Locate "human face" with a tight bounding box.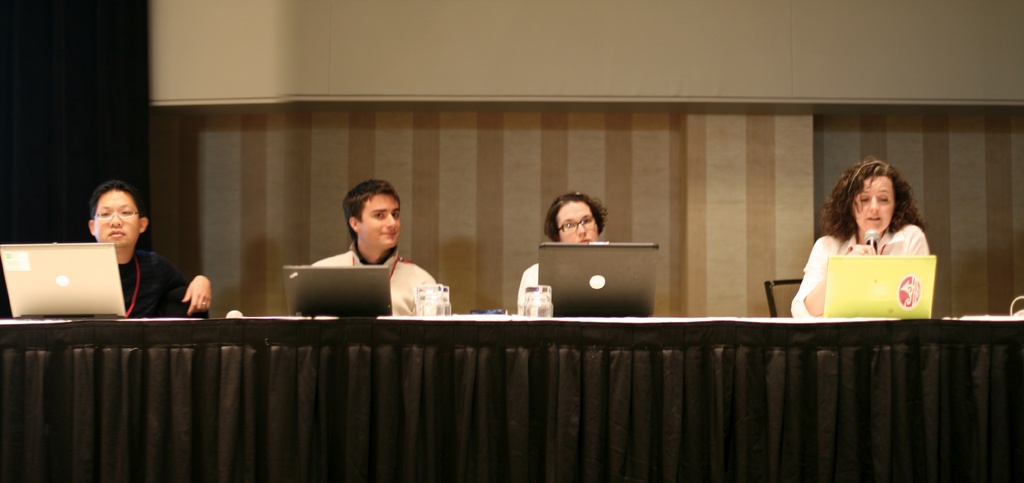
box(556, 204, 601, 243).
